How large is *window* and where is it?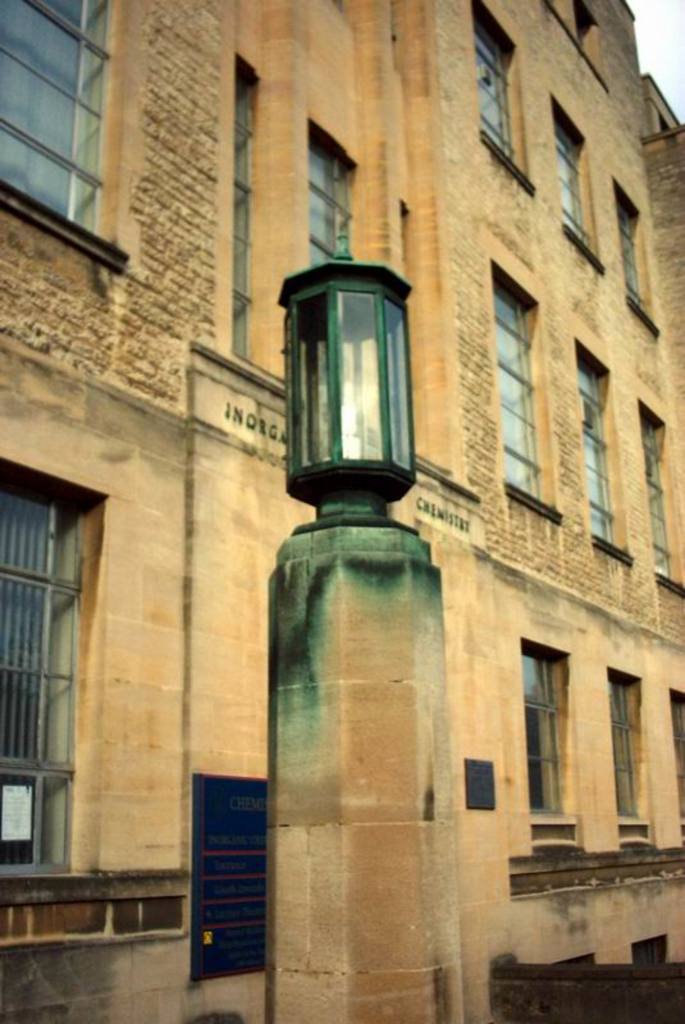
Bounding box: {"x1": 492, "y1": 274, "x2": 556, "y2": 502}.
